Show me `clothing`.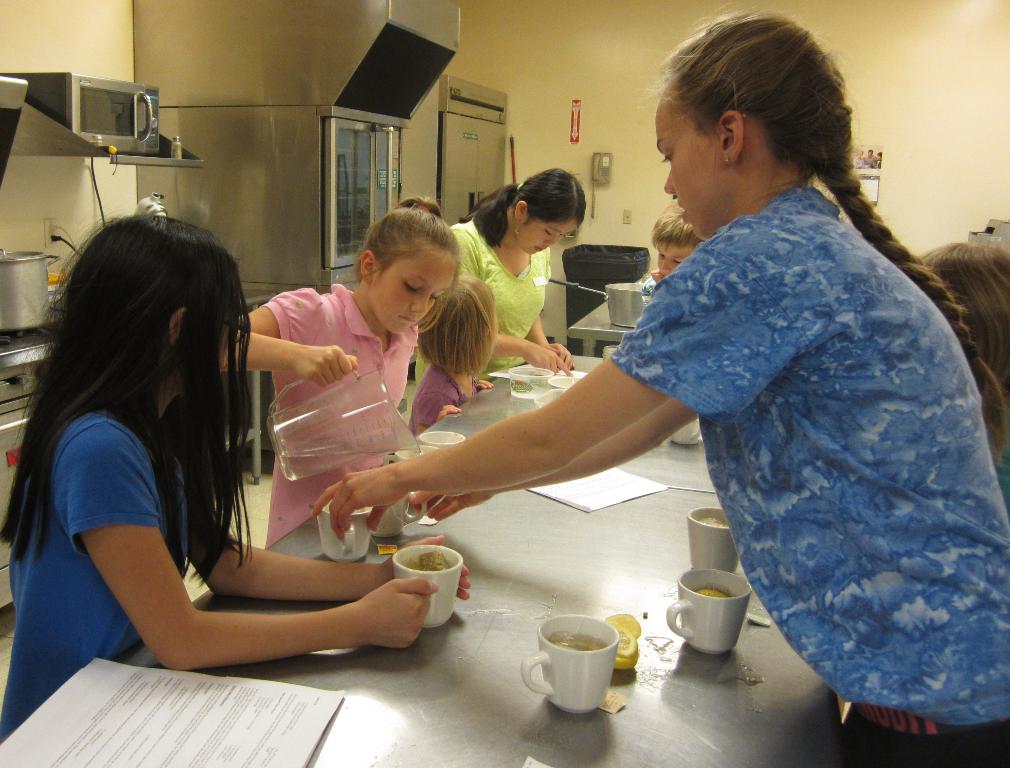
`clothing` is here: BBox(411, 361, 485, 441).
